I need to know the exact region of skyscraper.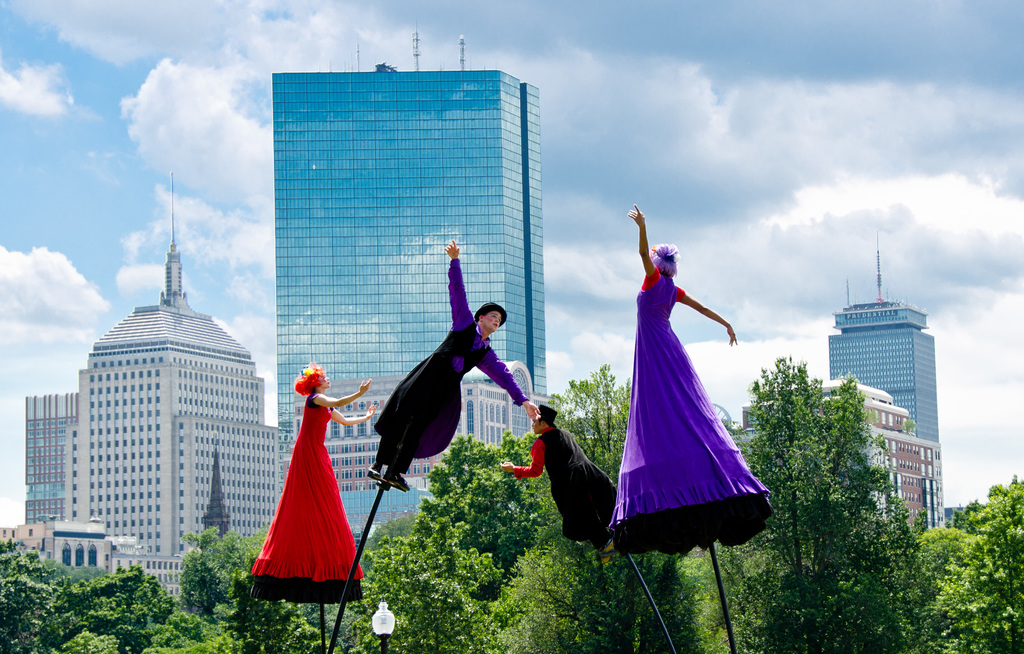
Region: 825:225:941:450.
